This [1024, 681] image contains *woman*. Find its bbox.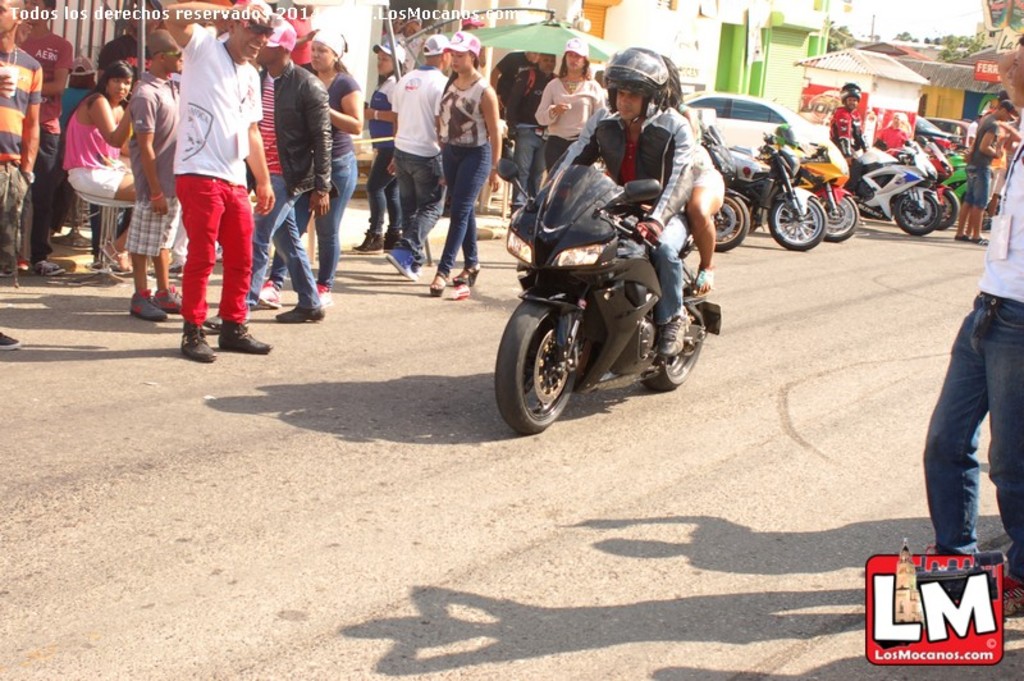
crop(344, 29, 408, 253).
